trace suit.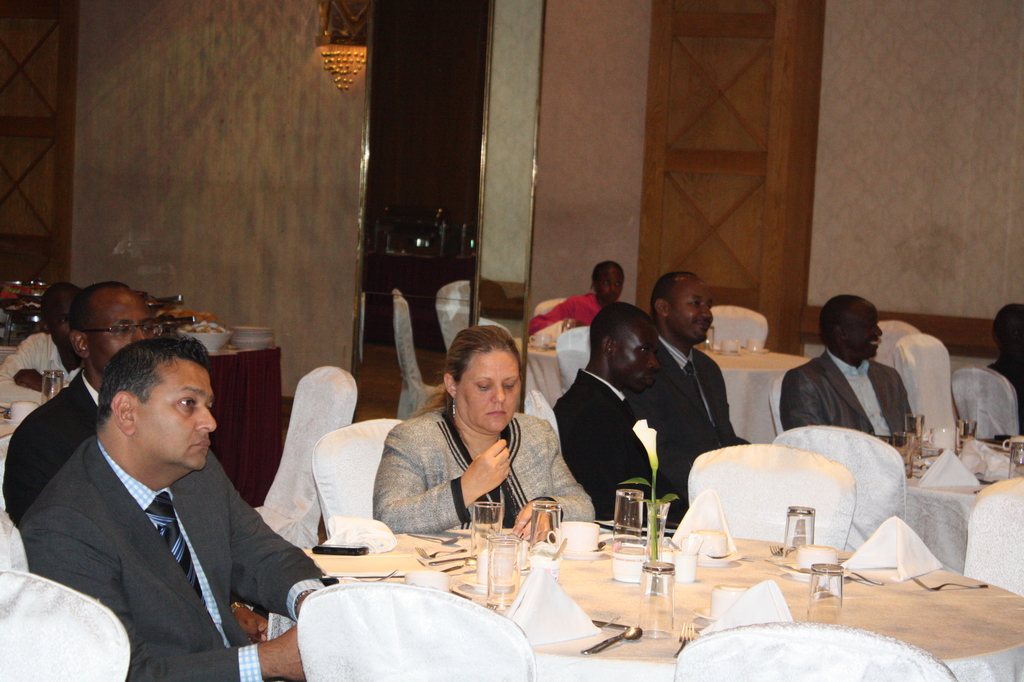
Traced to bbox=[38, 368, 278, 666].
